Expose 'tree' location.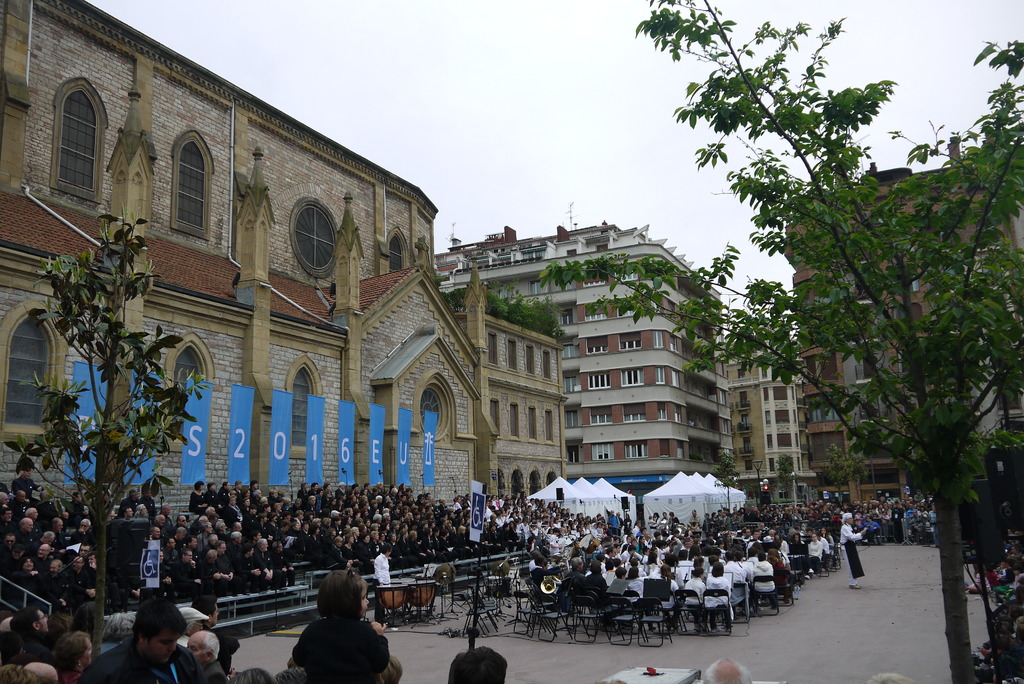
Exposed at select_region(2, 199, 211, 662).
